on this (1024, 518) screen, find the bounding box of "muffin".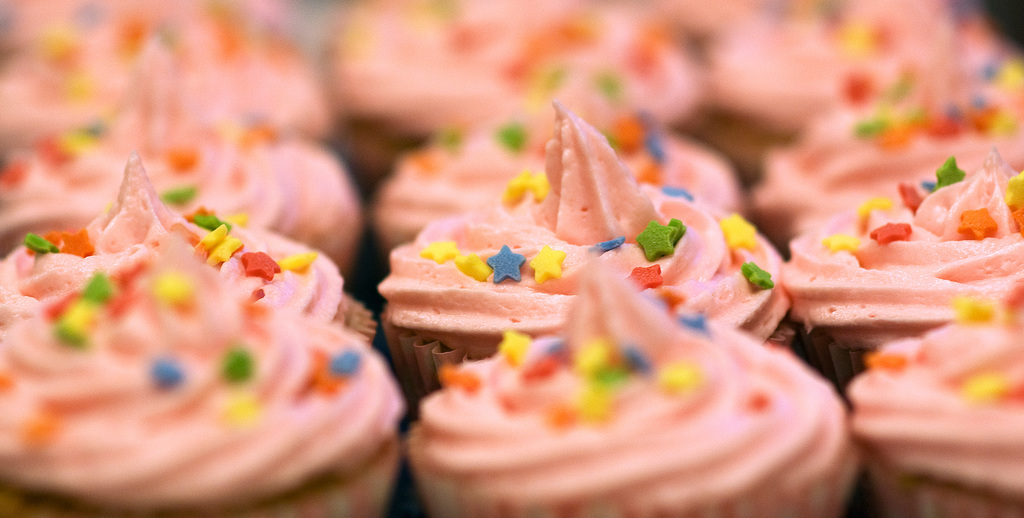
Bounding box: 335 0 694 148.
